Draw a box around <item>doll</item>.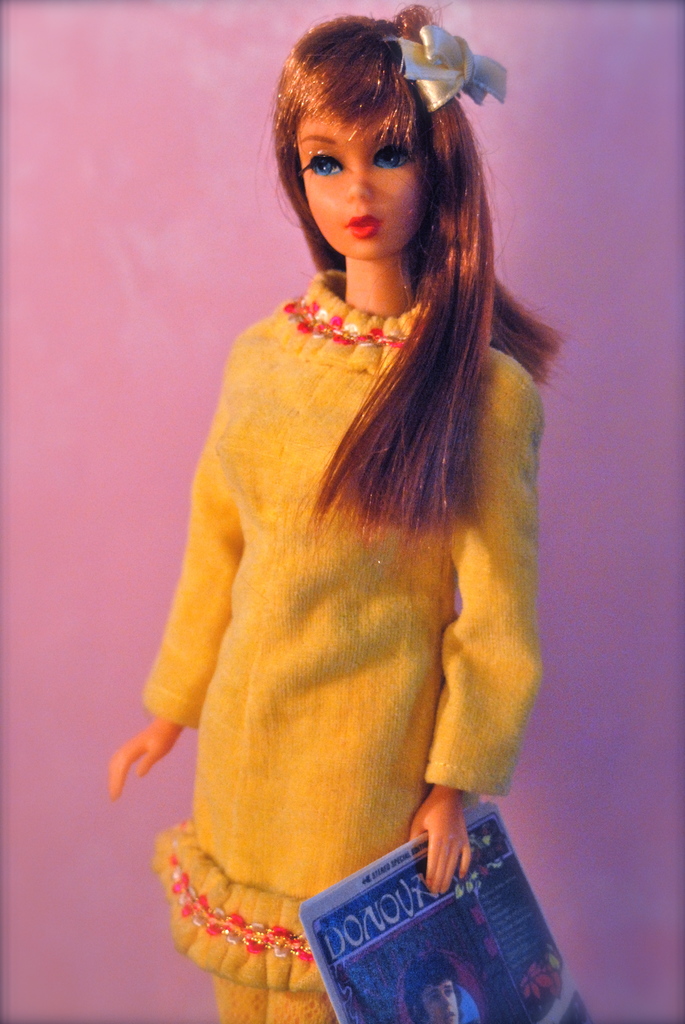
l=107, t=0, r=572, b=1023.
